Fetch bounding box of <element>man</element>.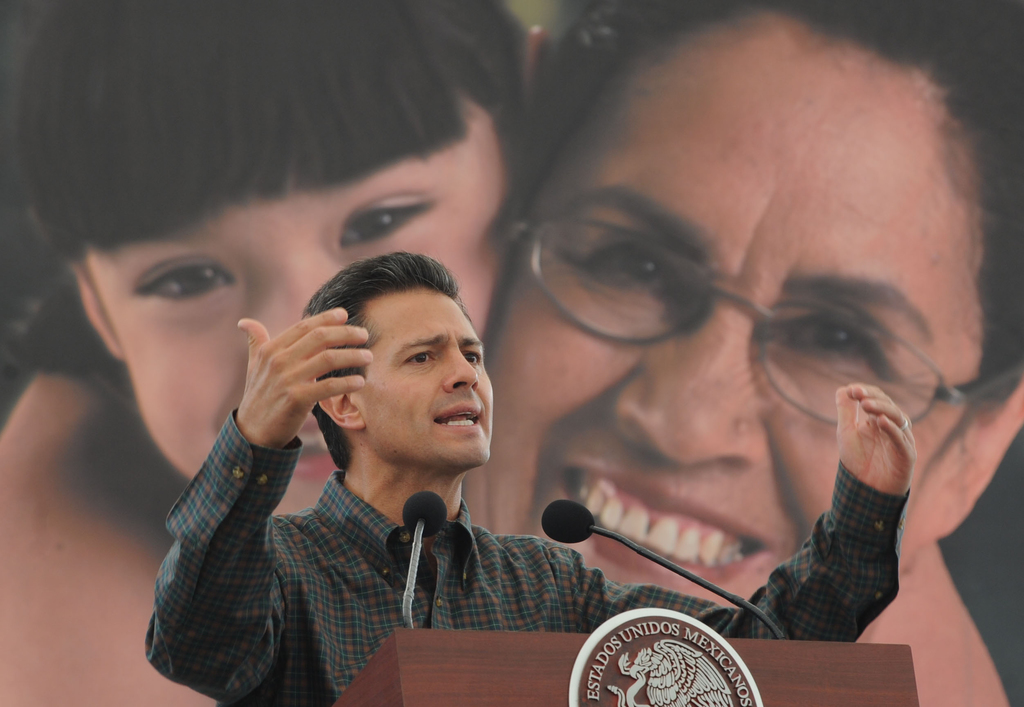
Bbox: x1=141, y1=243, x2=933, y2=706.
